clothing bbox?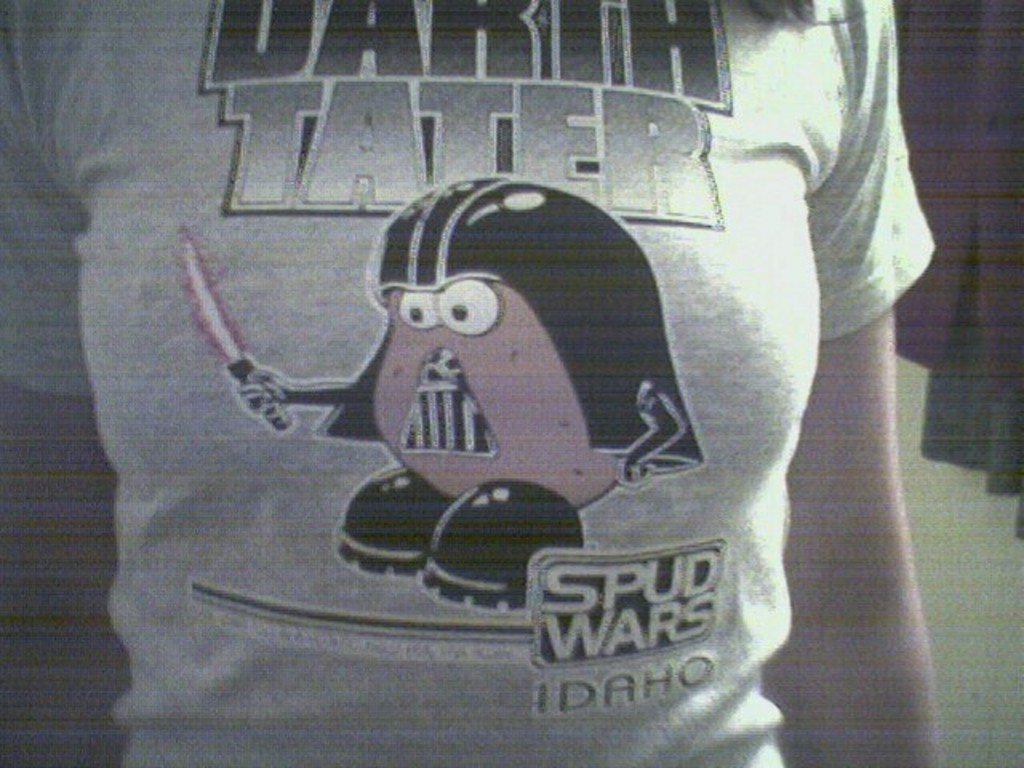
x1=0, y1=0, x2=942, y2=766
